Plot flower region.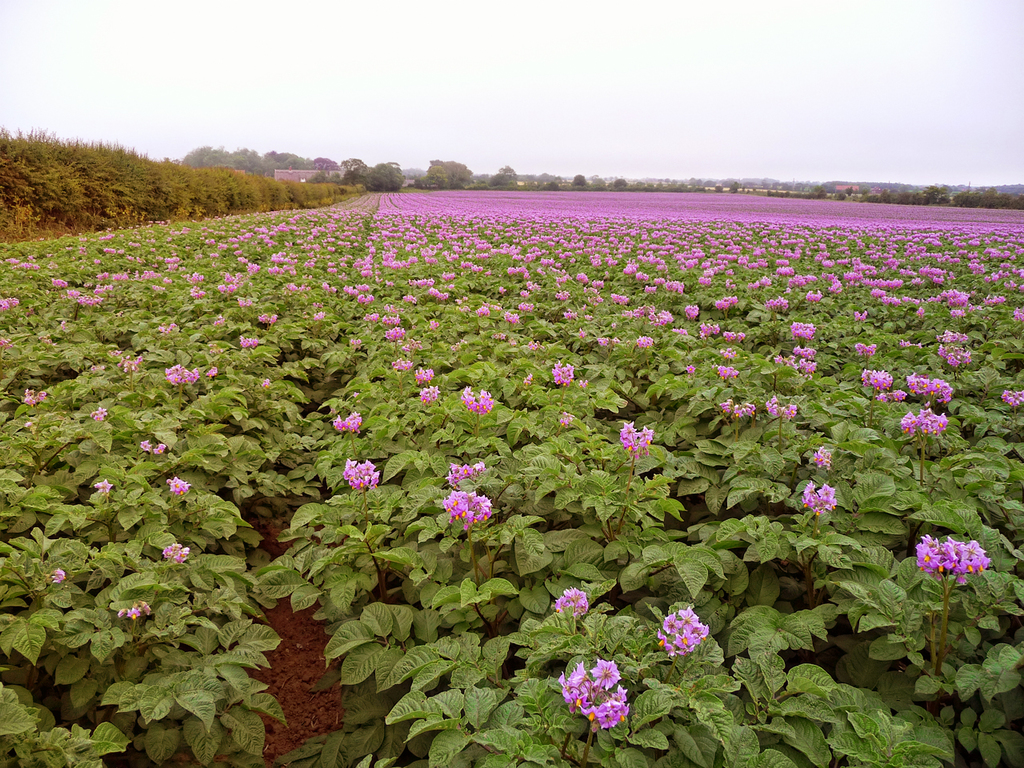
Plotted at 1006 390 1023 408.
